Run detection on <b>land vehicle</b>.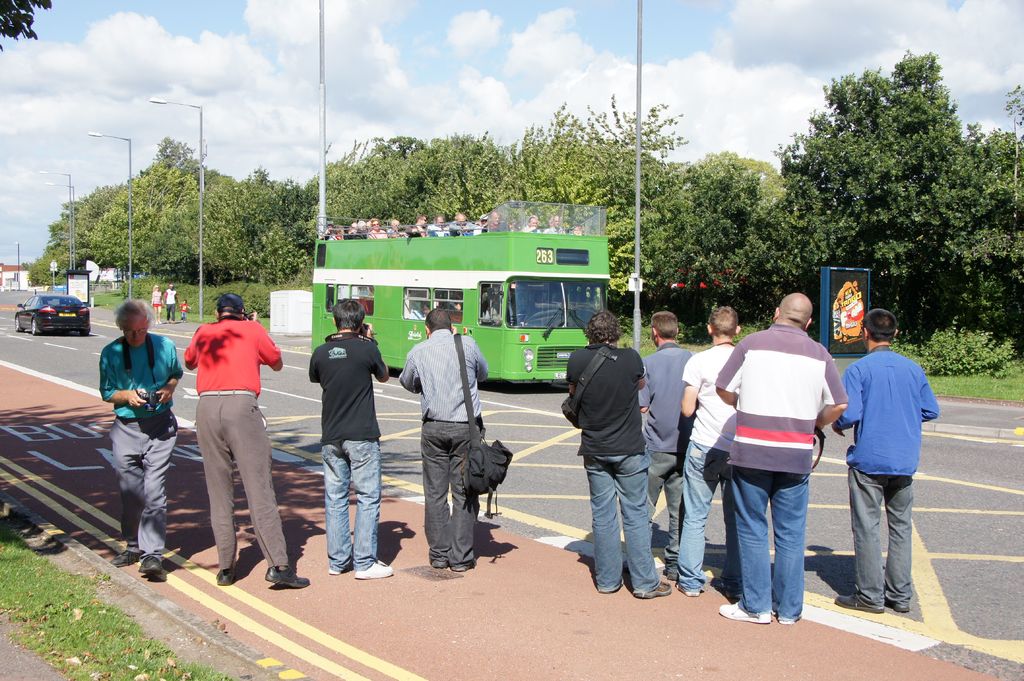
Result: box=[13, 289, 94, 337].
